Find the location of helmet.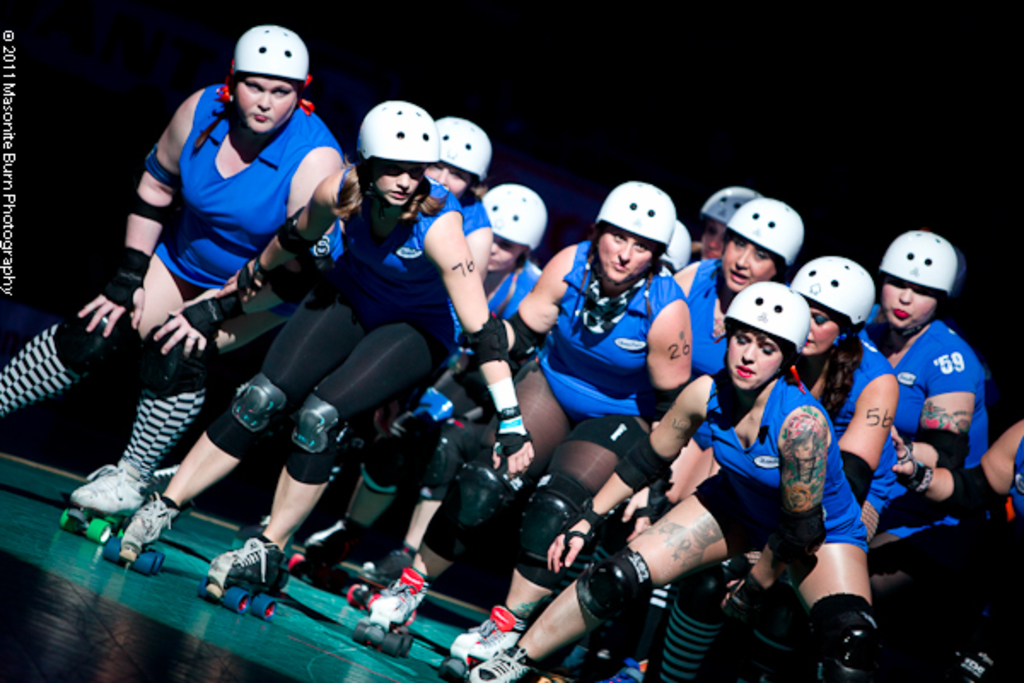
Location: bbox(357, 99, 440, 162).
